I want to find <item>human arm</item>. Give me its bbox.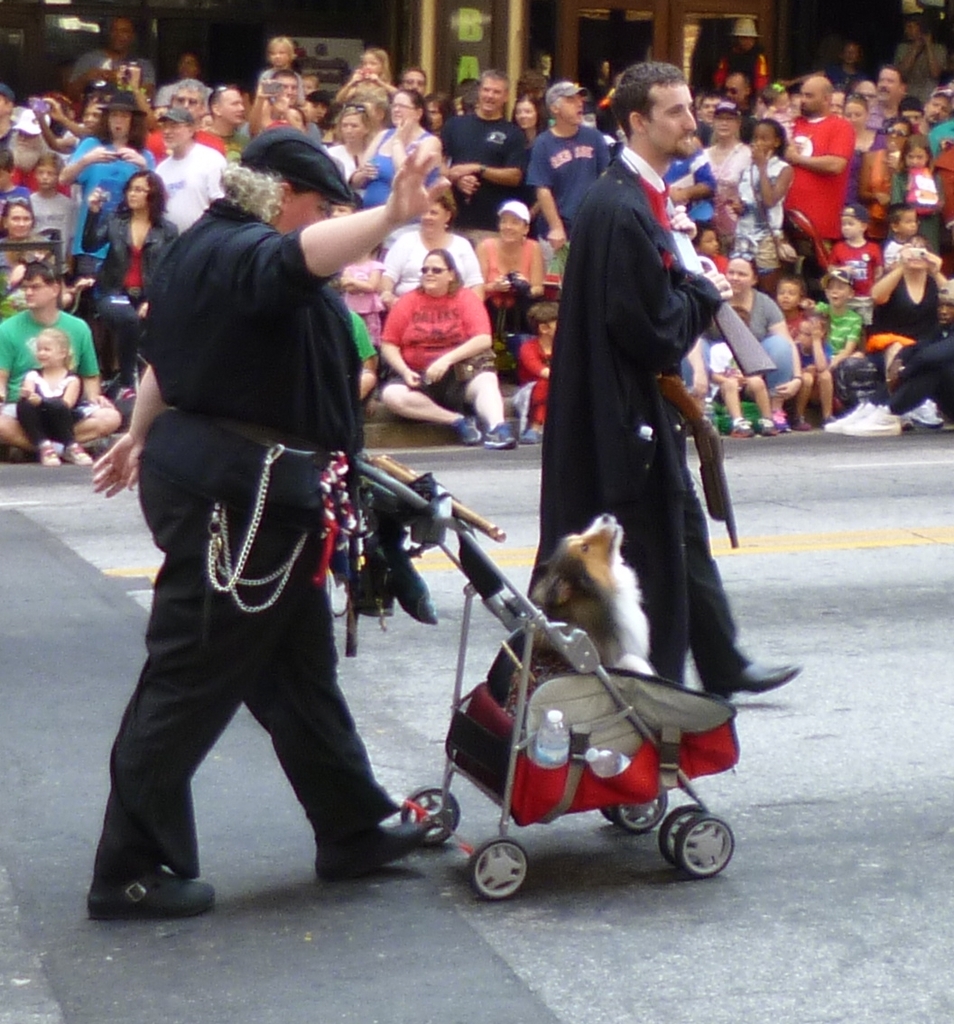
locate(243, 74, 278, 140).
